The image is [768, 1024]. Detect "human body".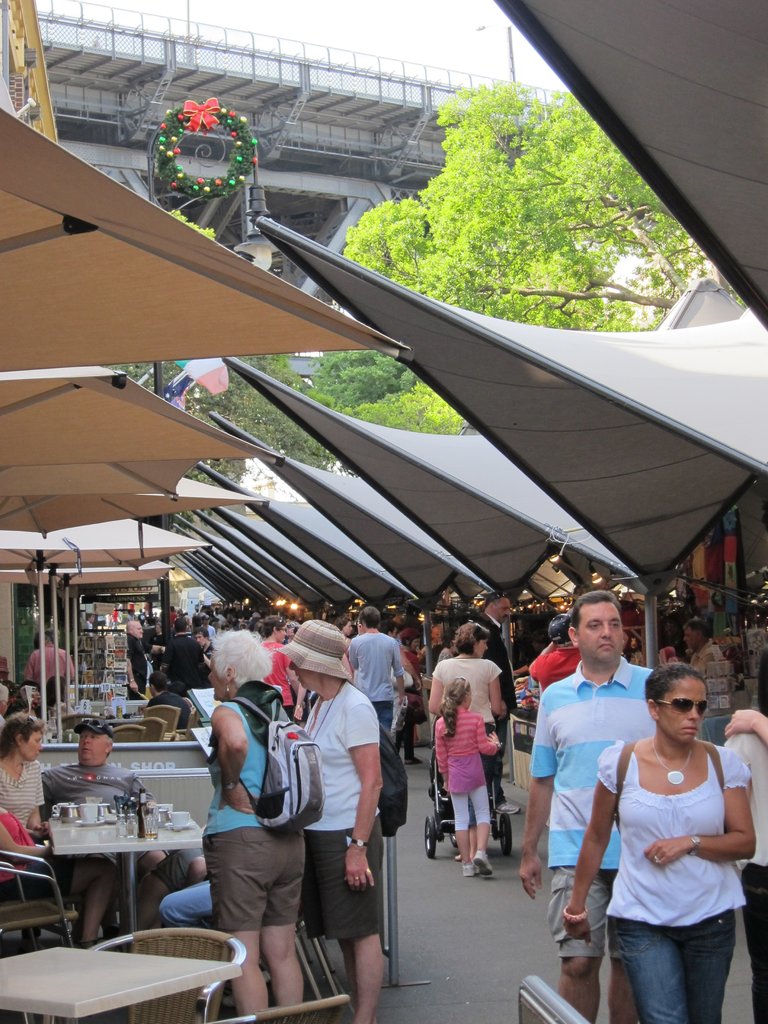
Detection: rect(41, 716, 157, 875).
